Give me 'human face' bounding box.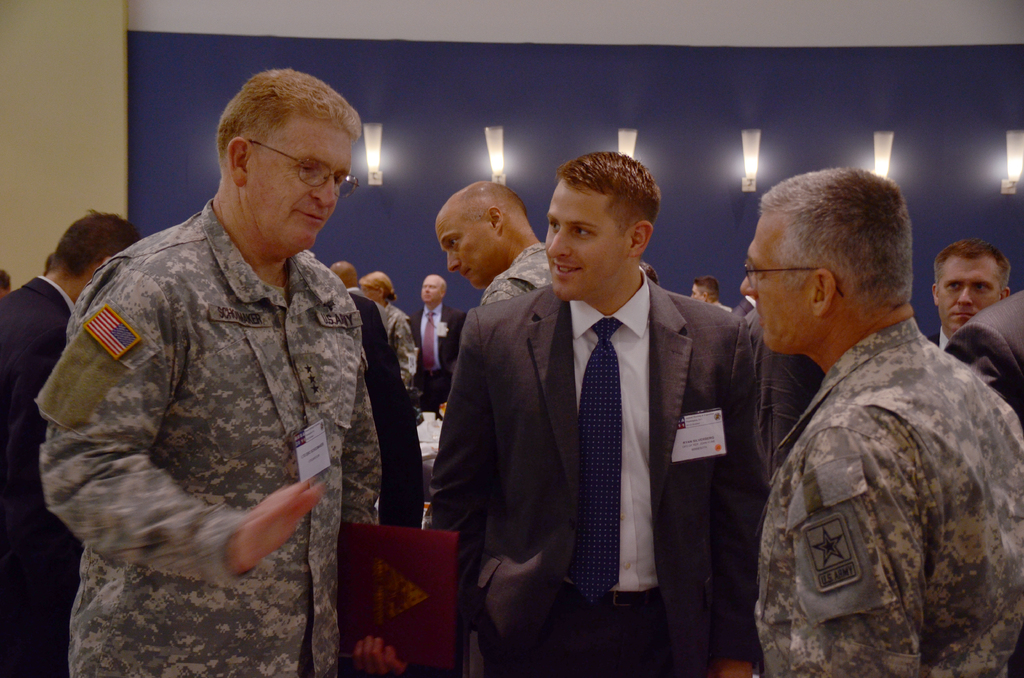
Rect(358, 286, 372, 302).
